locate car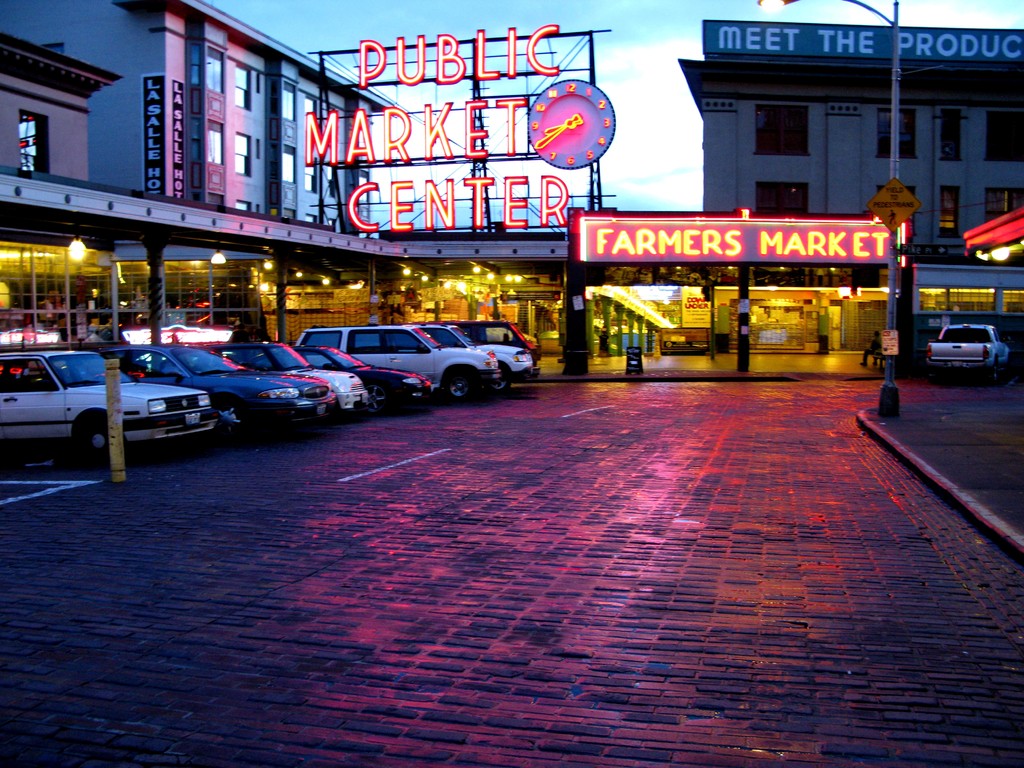
(left=292, top=341, right=429, bottom=410)
